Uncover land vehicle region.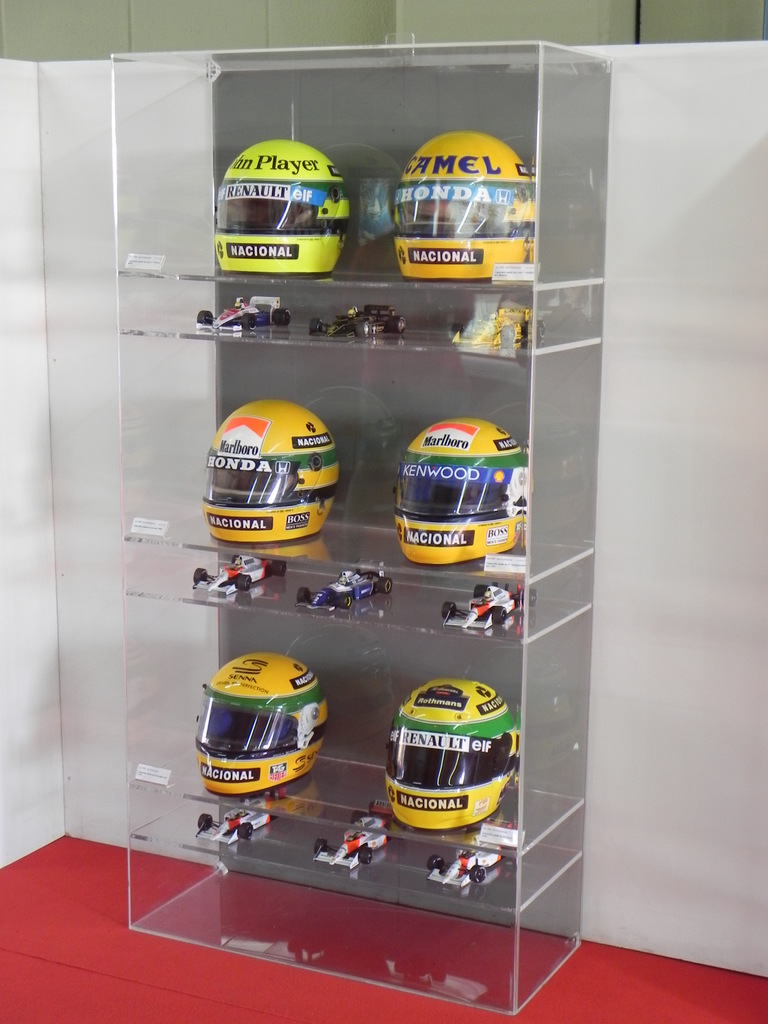
Uncovered: [191, 552, 291, 600].
